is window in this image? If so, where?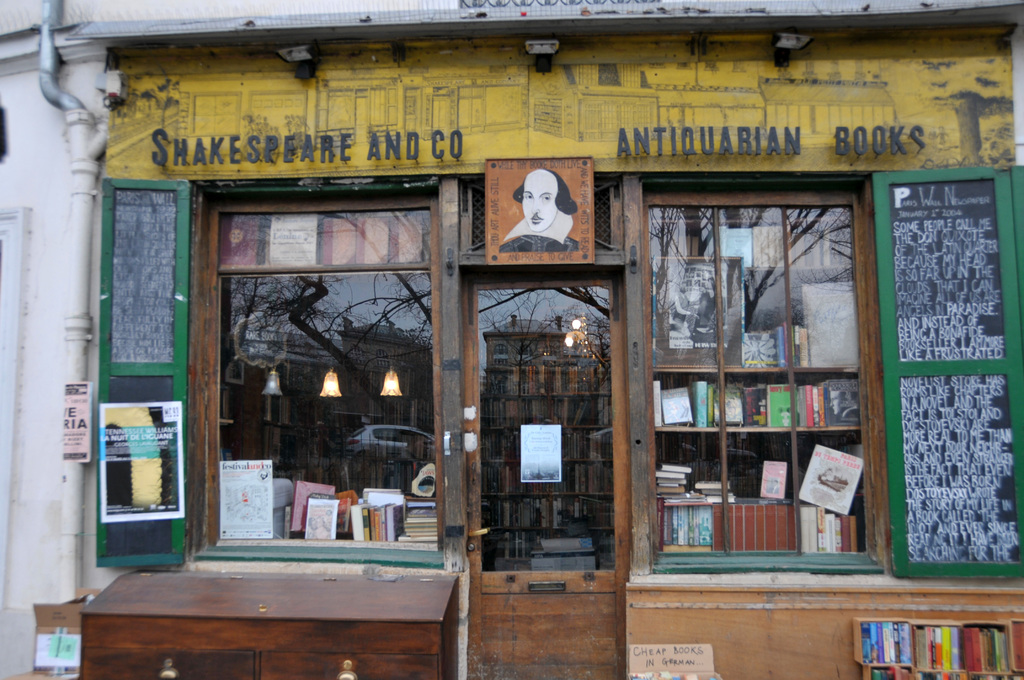
Yes, at l=88, t=176, r=448, b=574.
